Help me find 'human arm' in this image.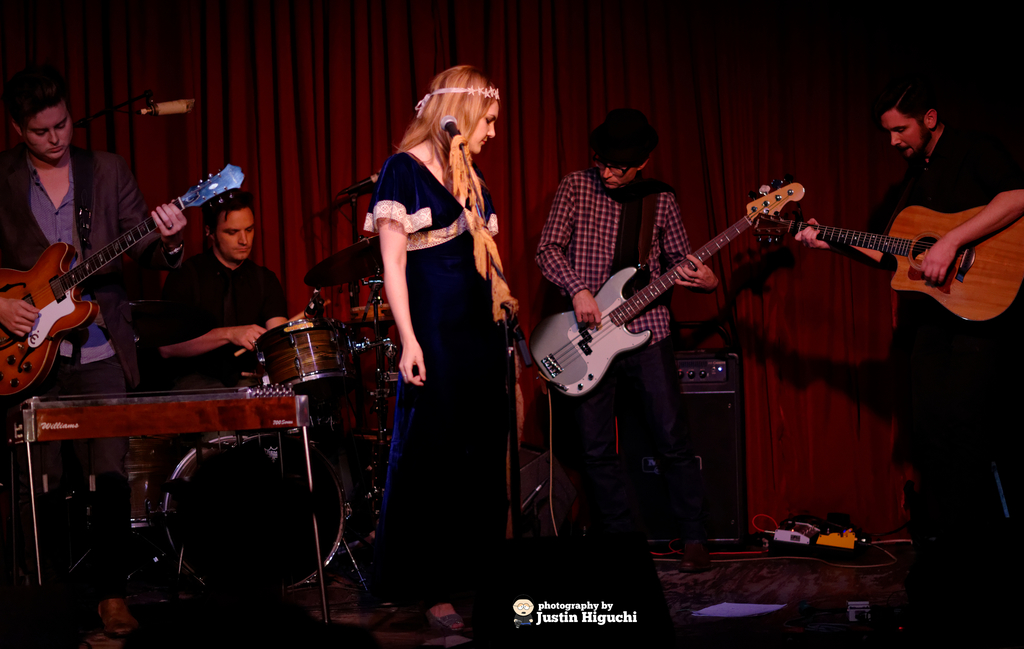
Found it: bbox(788, 213, 896, 269).
